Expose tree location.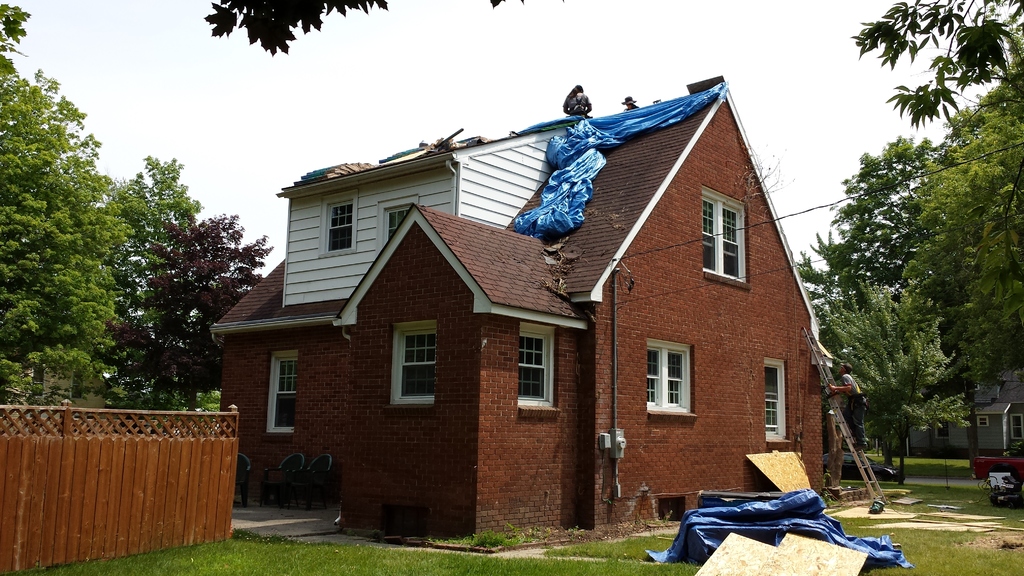
Exposed at <region>202, 0, 394, 45</region>.
